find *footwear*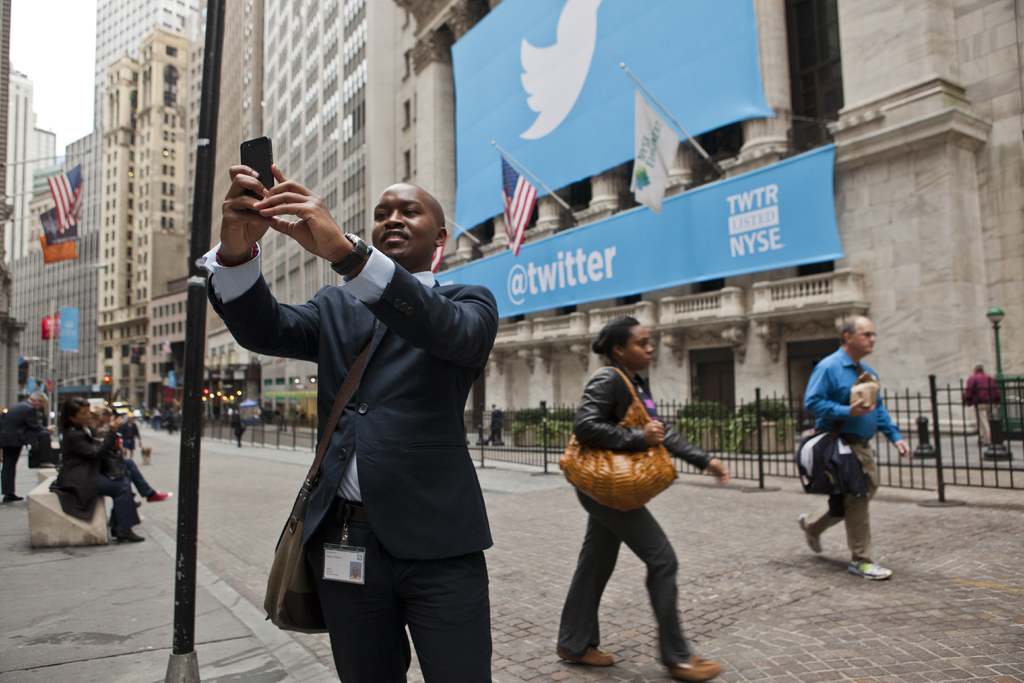
box=[840, 555, 895, 580]
